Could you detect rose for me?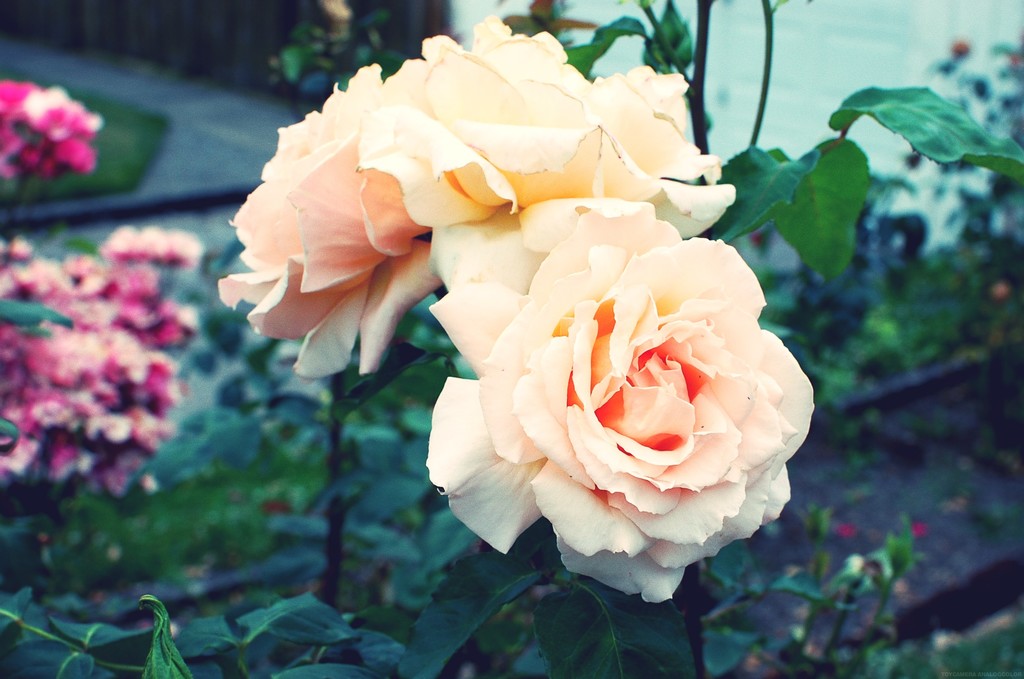
Detection result: {"x1": 391, "y1": 14, "x2": 740, "y2": 240}.
